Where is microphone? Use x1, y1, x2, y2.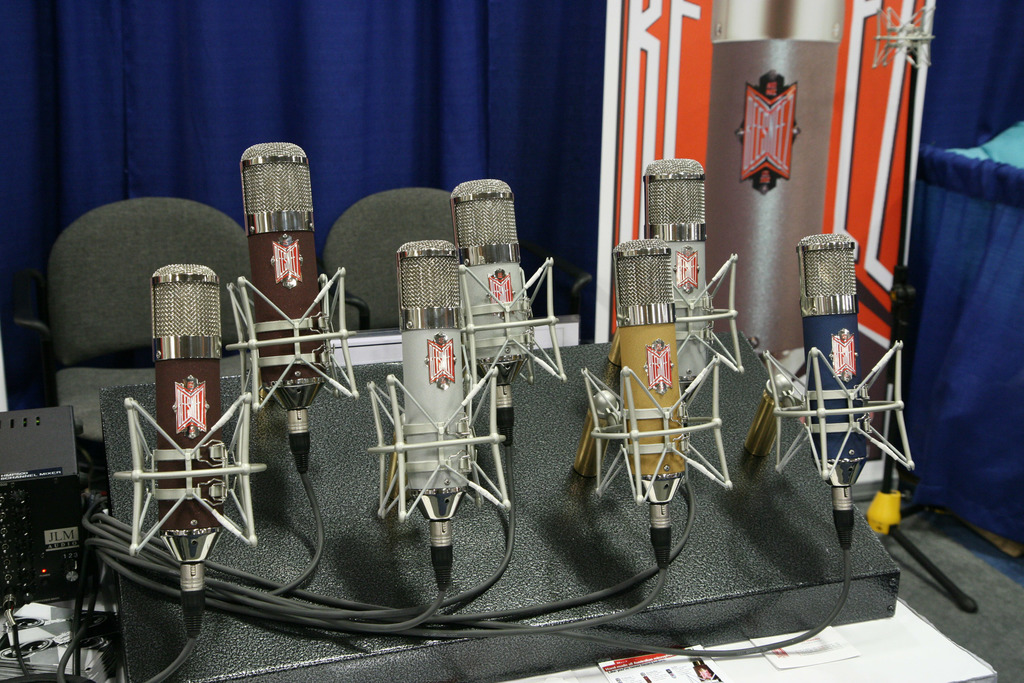
635, 149, 720, 431.
